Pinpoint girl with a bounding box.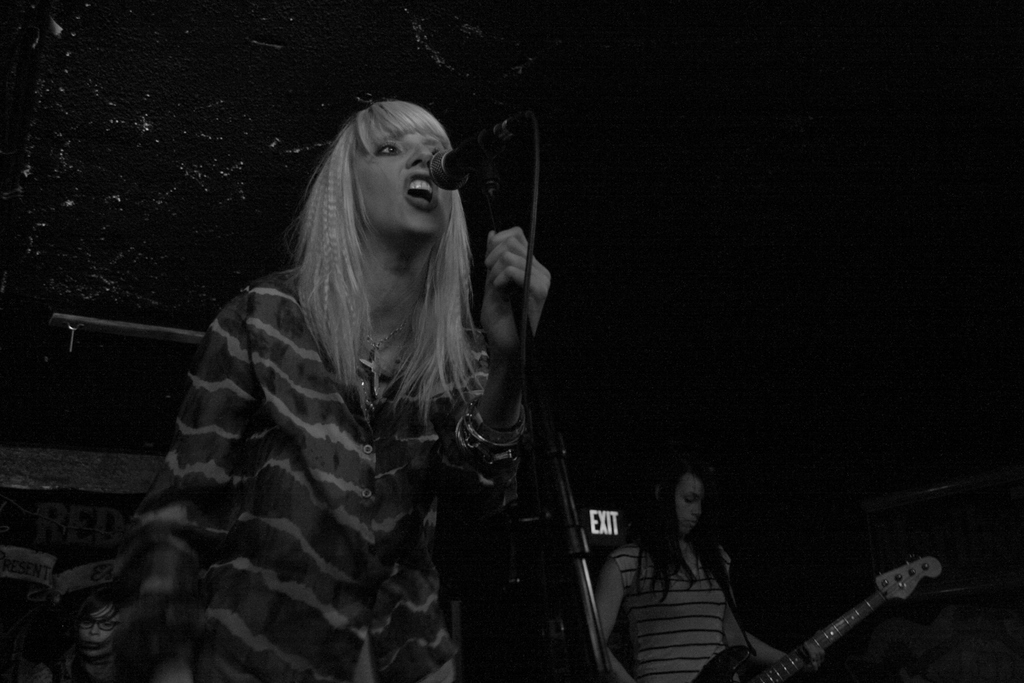
crop(24, 593, 137, 682).
